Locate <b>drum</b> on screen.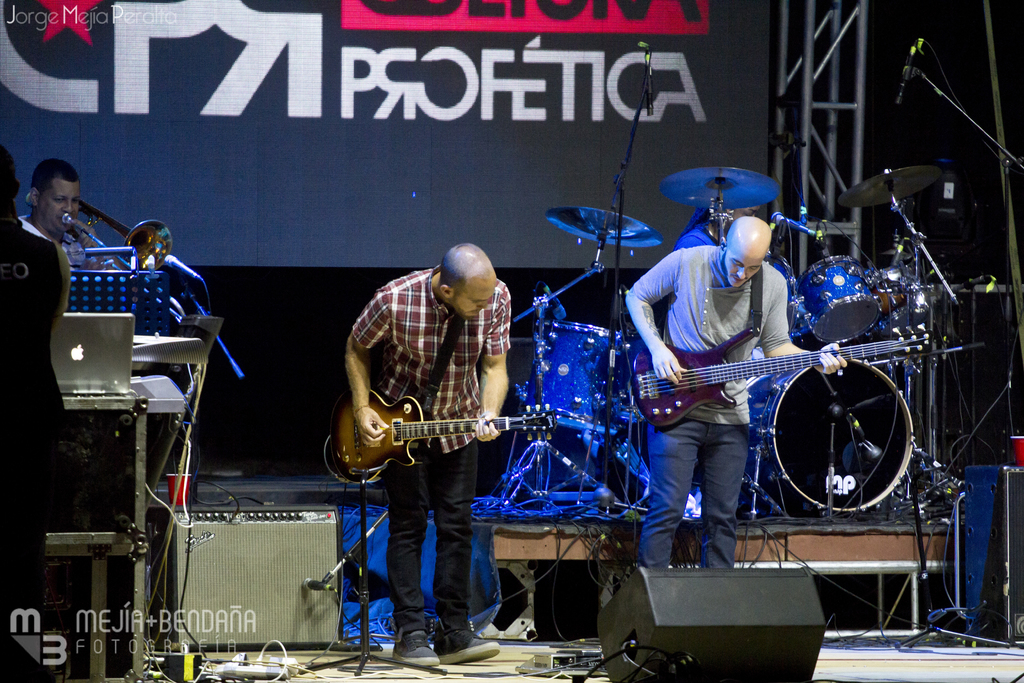
On screen at left=798, top=255, right=882, bottom=344.
